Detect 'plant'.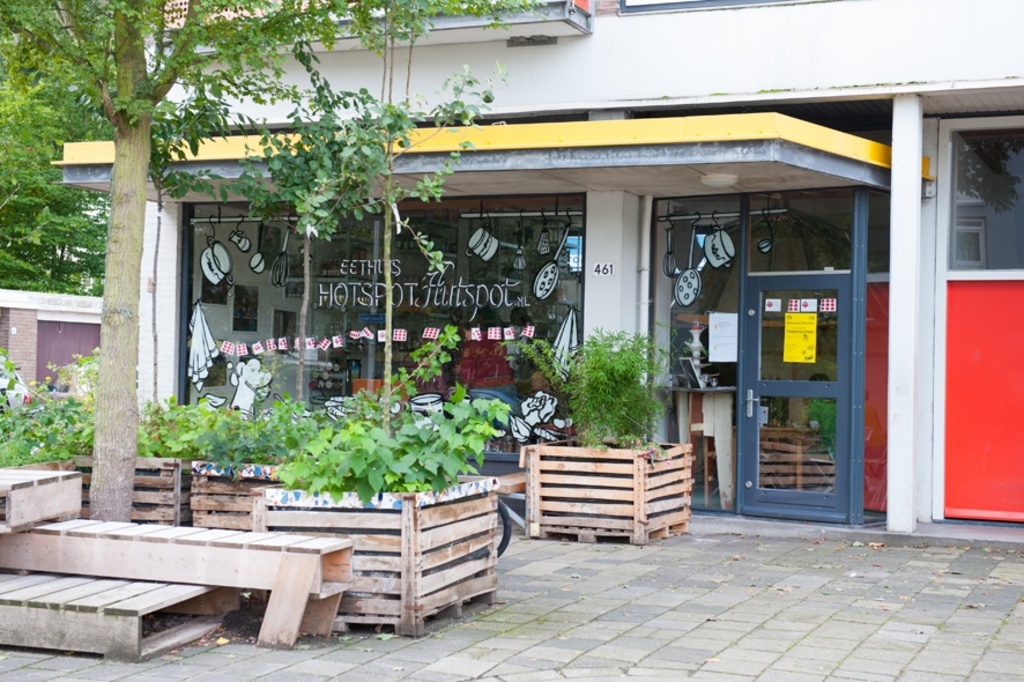
Detected at <box>547,313,693,446</box>.
